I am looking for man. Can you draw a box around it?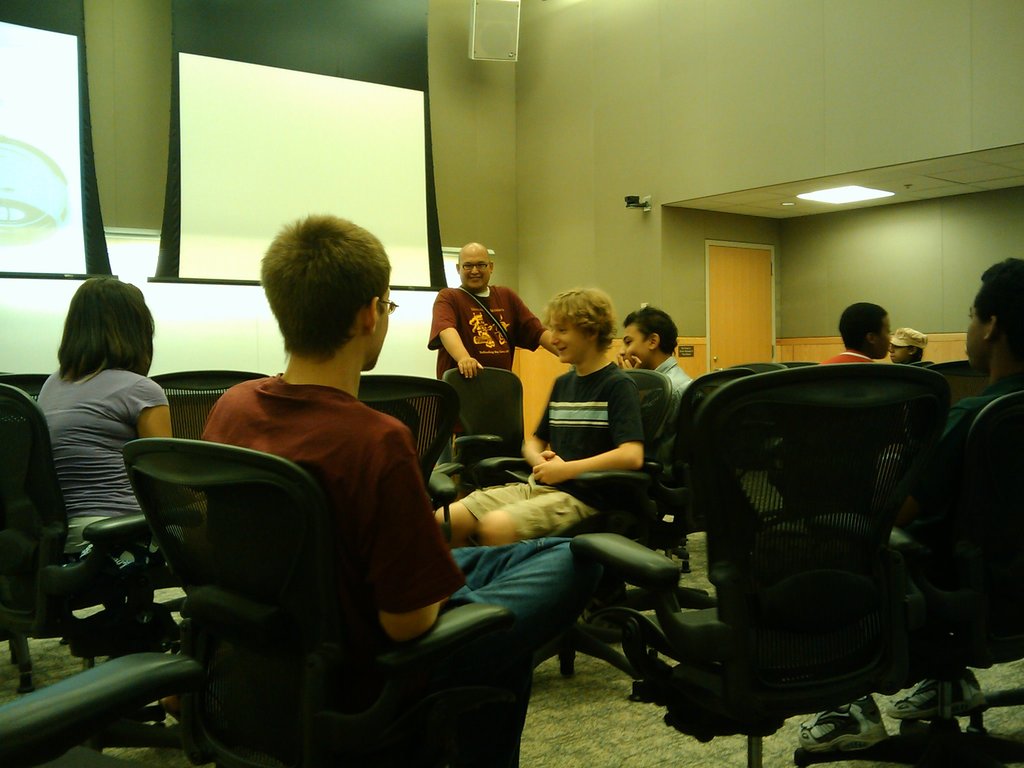
Sure, the bounding box is 796/256/1023/752.
